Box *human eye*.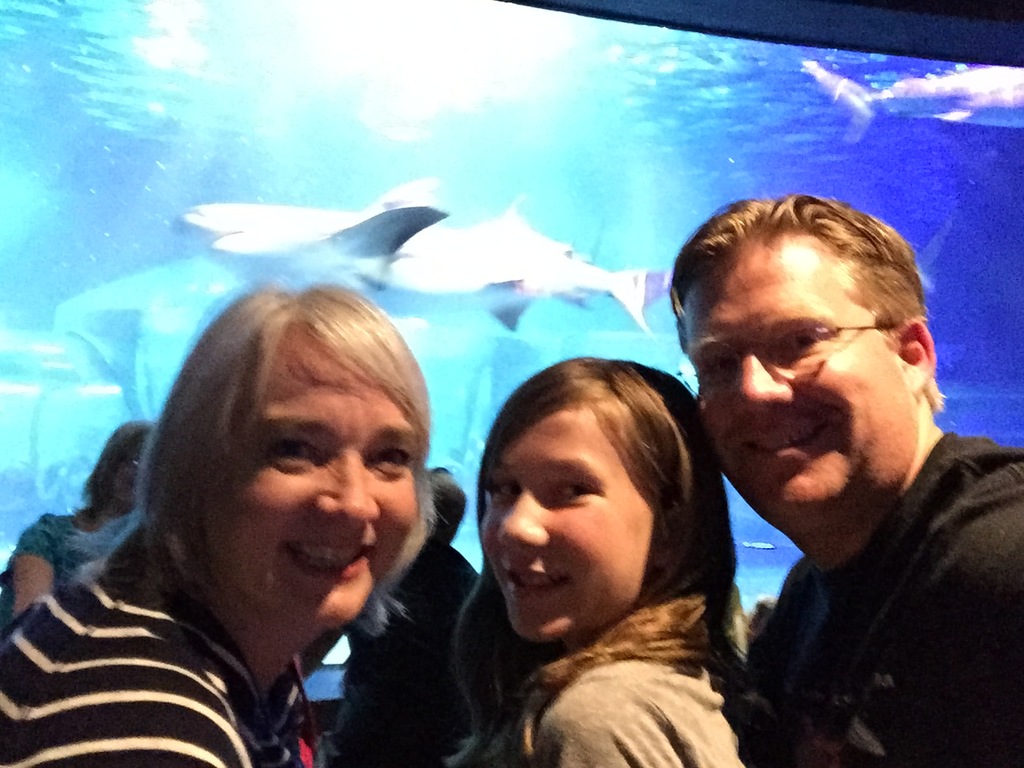
box(774, 328, 826, 358).
